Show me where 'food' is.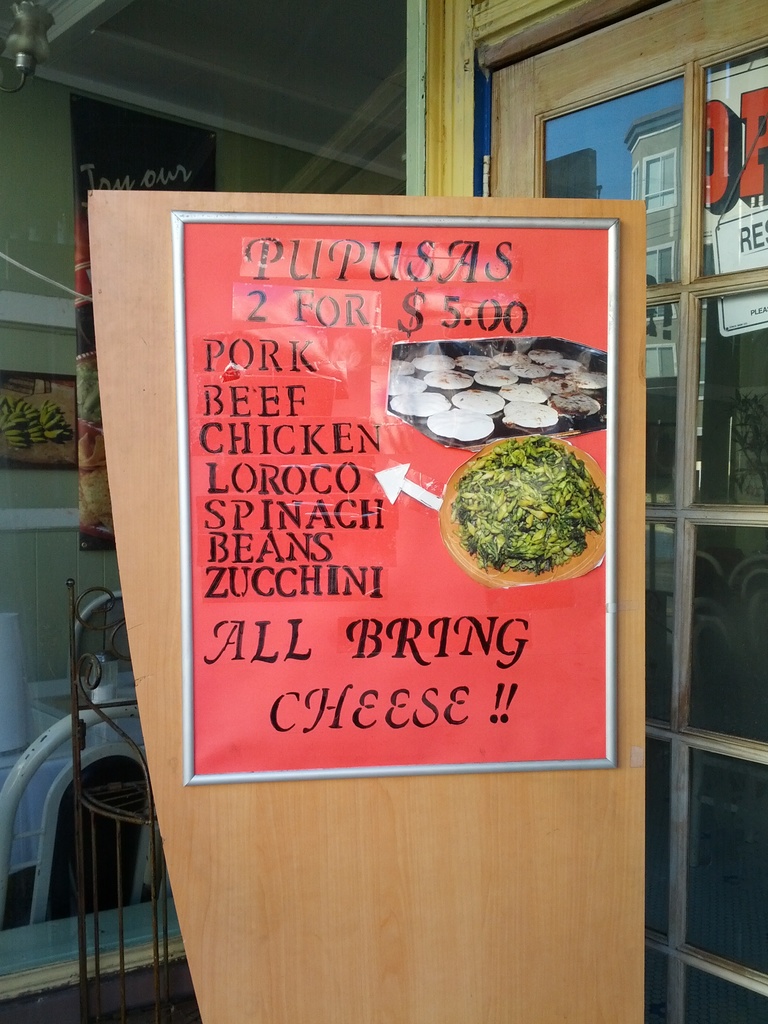
'food' is at l=529, t=348, r=560, b=364.
